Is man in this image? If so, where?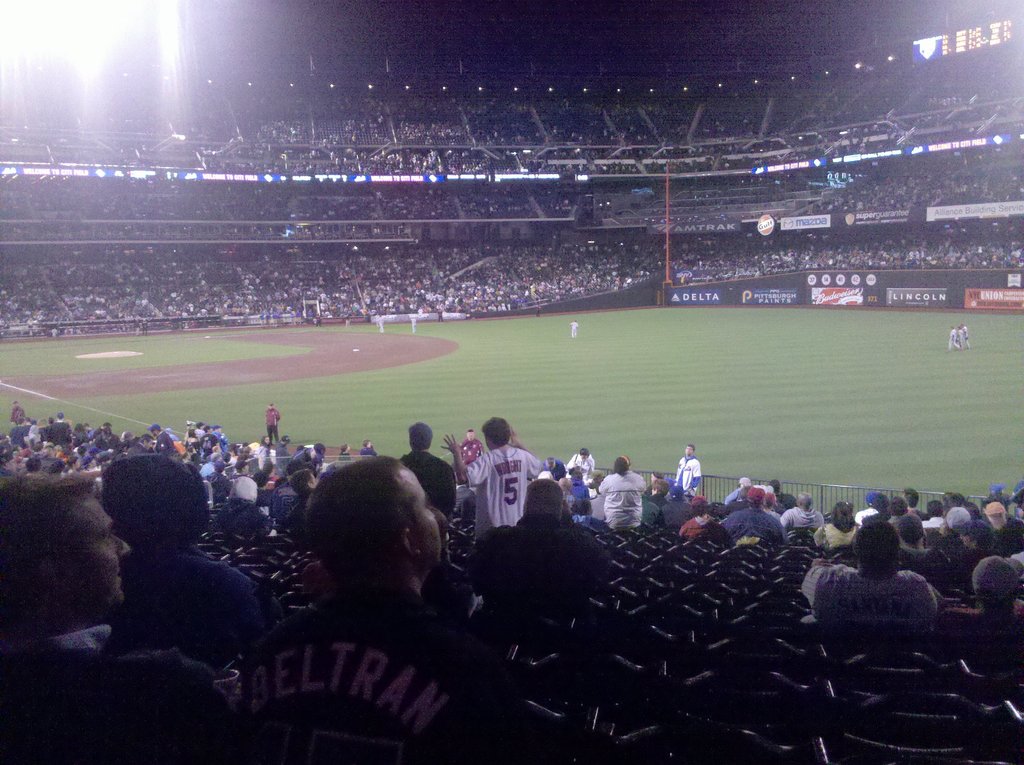
Yes, at region(564, 312, 581, 338).
